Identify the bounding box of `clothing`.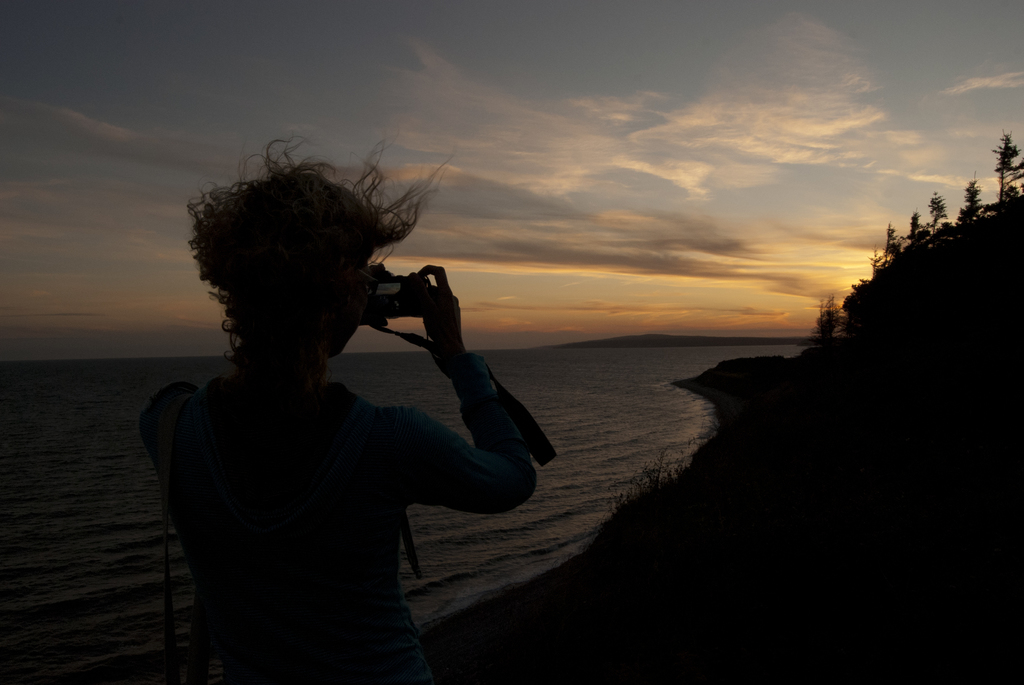
{"x1": 147, "y1": 379, "x2": 543, "y2": 675}.
